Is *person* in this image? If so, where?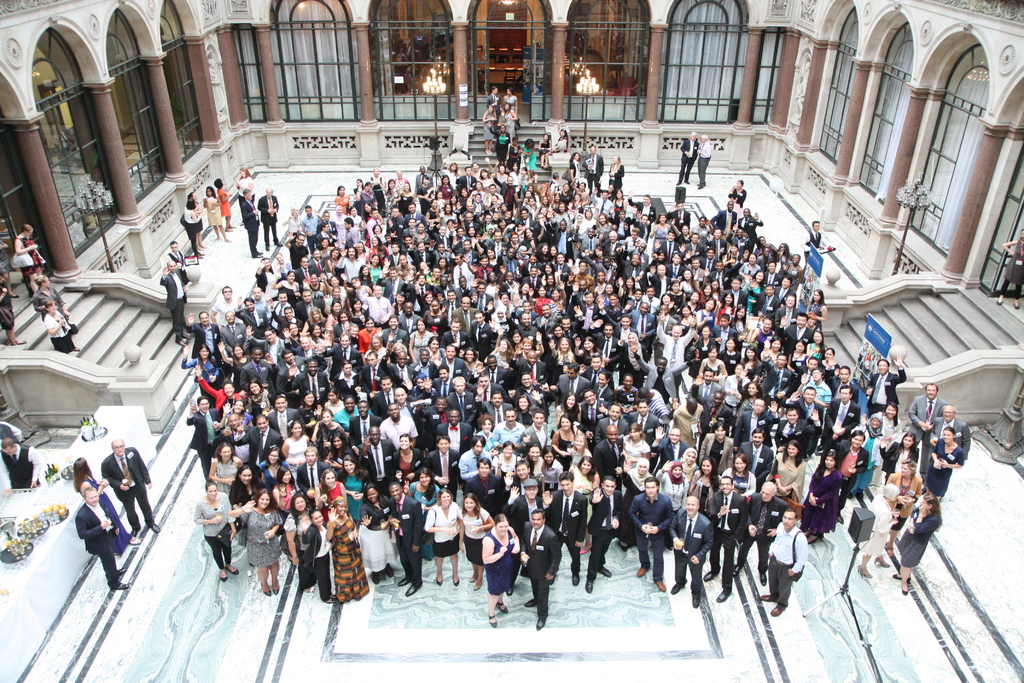
Yes, at Rect(392, 434, 427, 489).
